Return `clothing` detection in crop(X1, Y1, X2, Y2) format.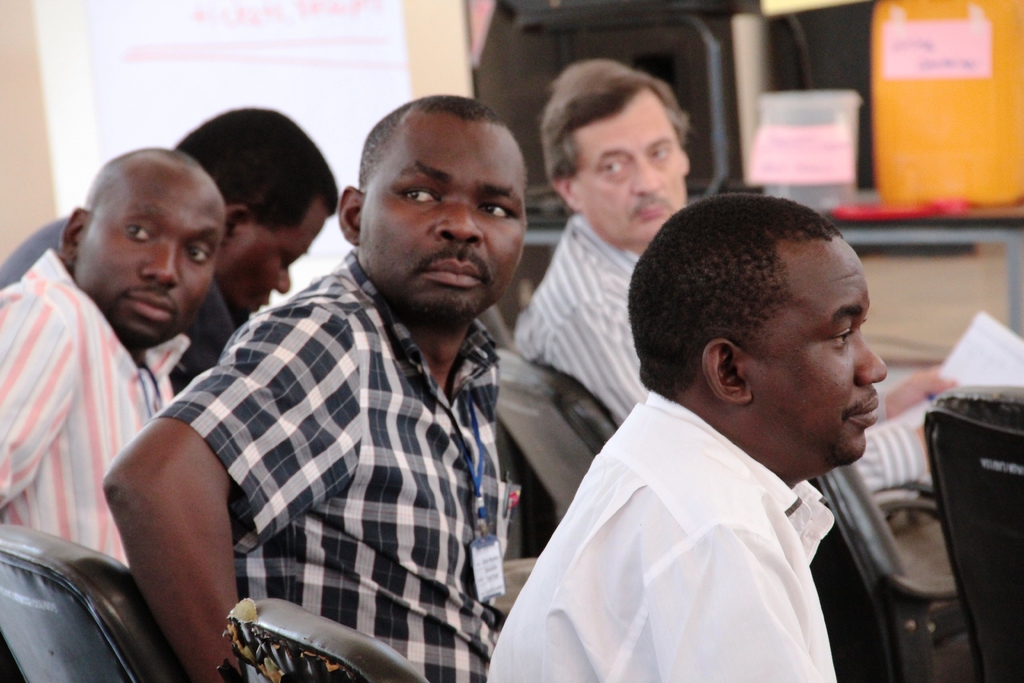
crop(2, 245, 191, 561).
